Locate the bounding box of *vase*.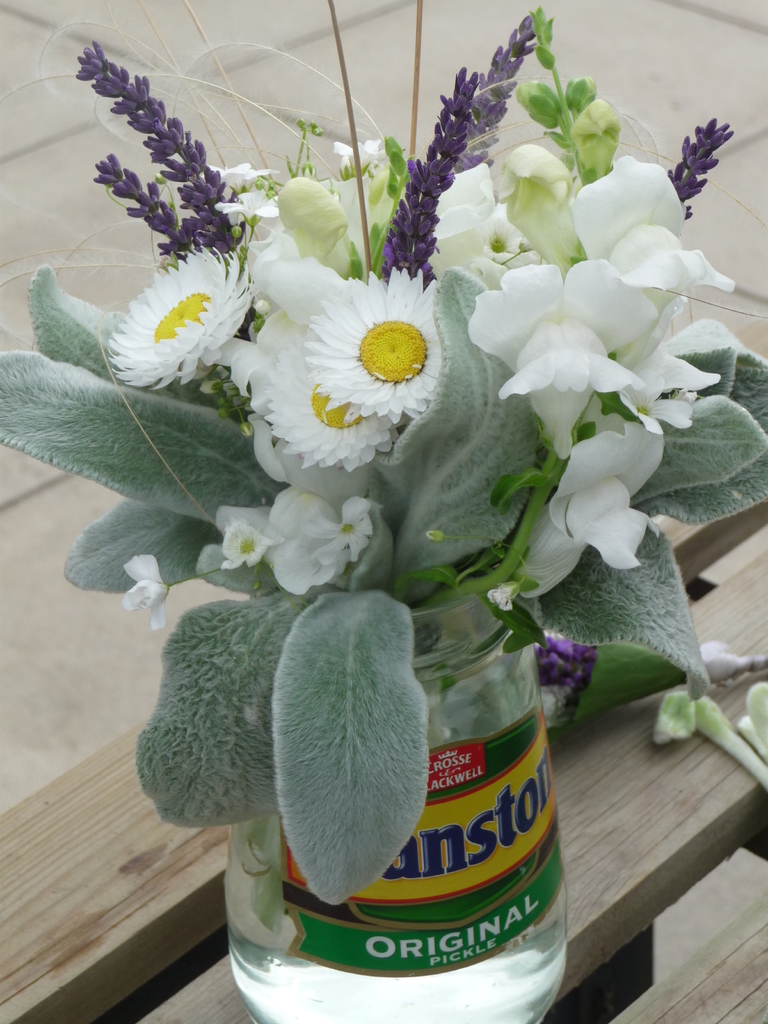
Bounding box: detection(221, 606, 568, 1023).
